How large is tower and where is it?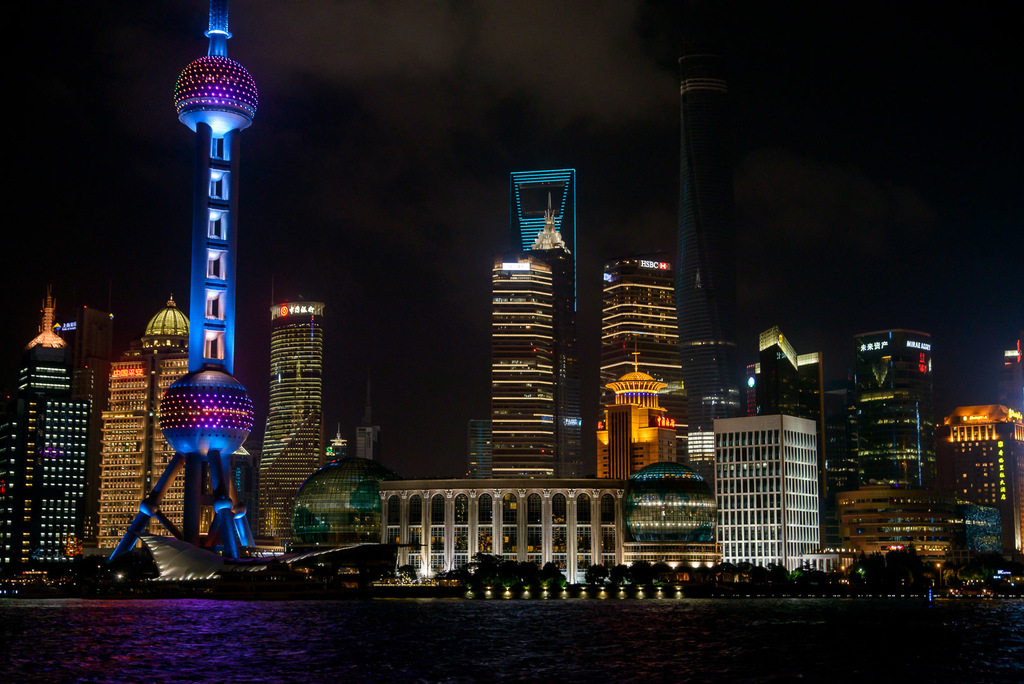
Bounding box: box(93, 303, 205, 551).
